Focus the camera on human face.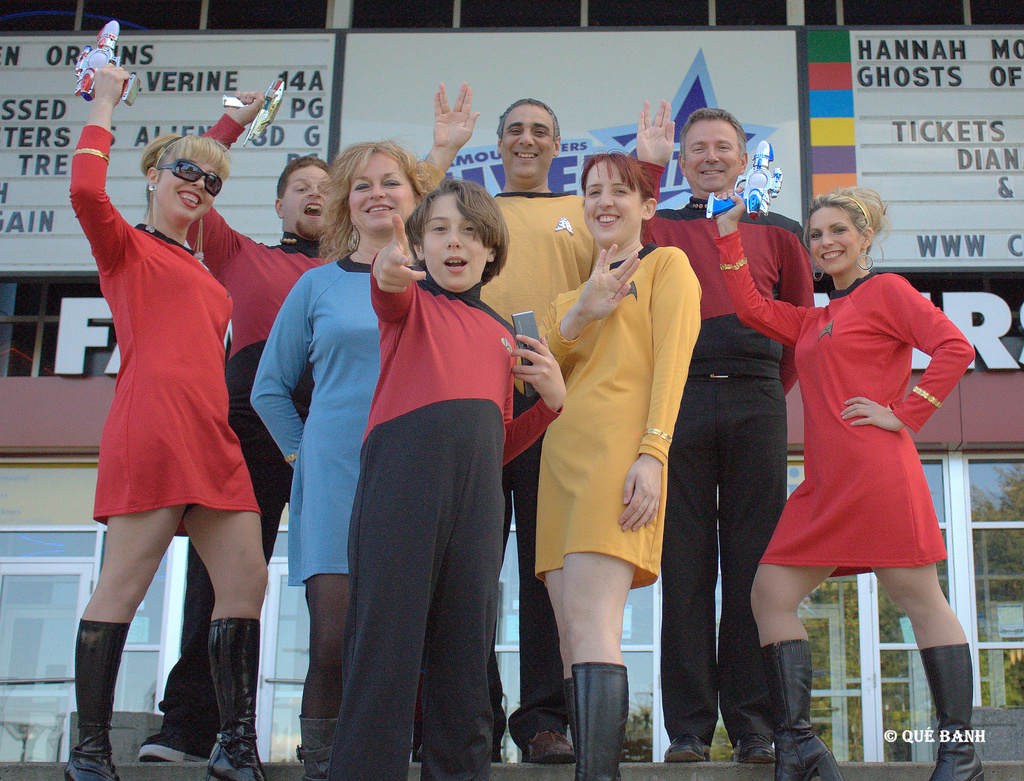
Focus region: (left=681, top=115, right=742, bottom=188).
